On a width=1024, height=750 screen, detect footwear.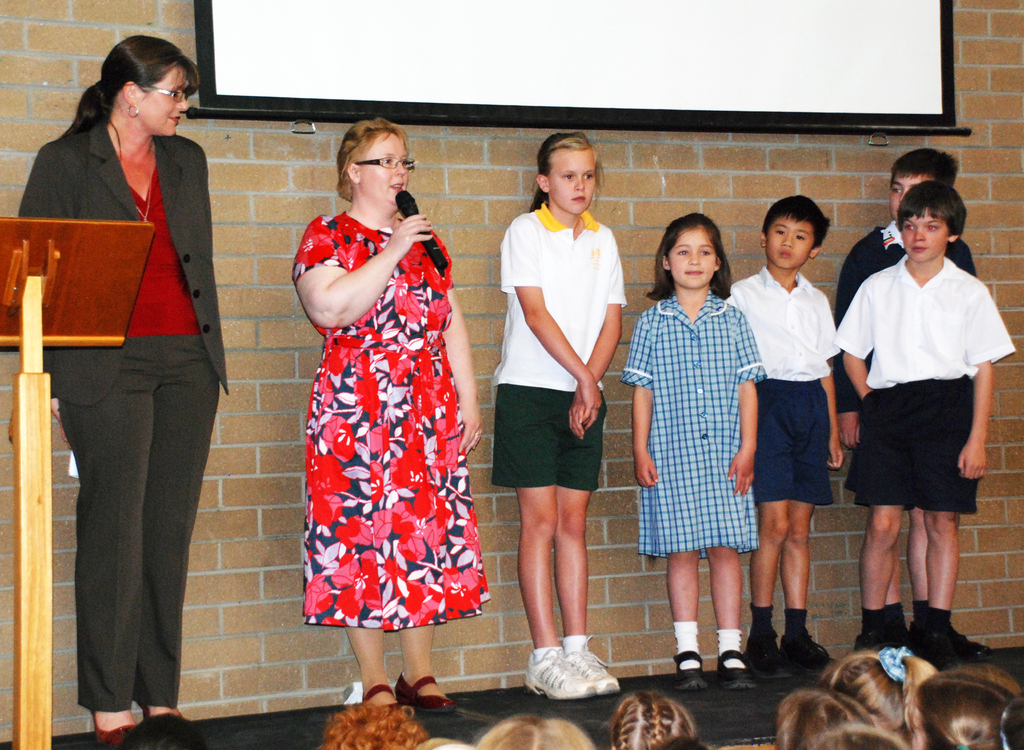
pyautogui.locateOnScreen(387, 674, 454, 712).
